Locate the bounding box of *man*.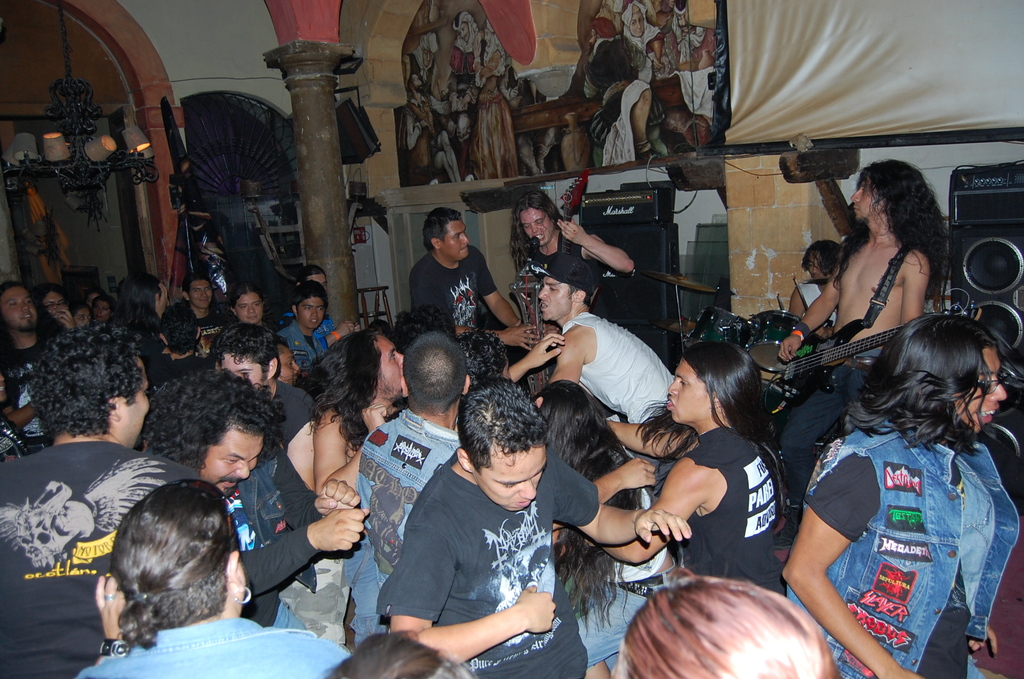
Bounding box: 27:355:205:667.
